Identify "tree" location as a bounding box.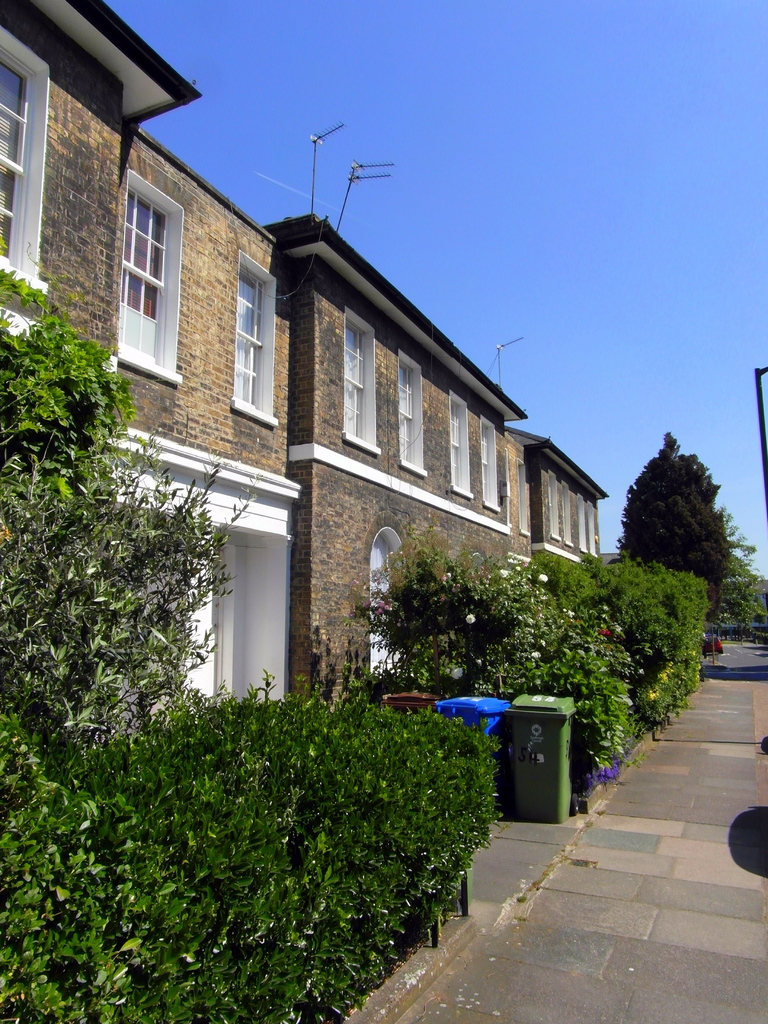
left=605, top=430, right=717, bottom=612.
